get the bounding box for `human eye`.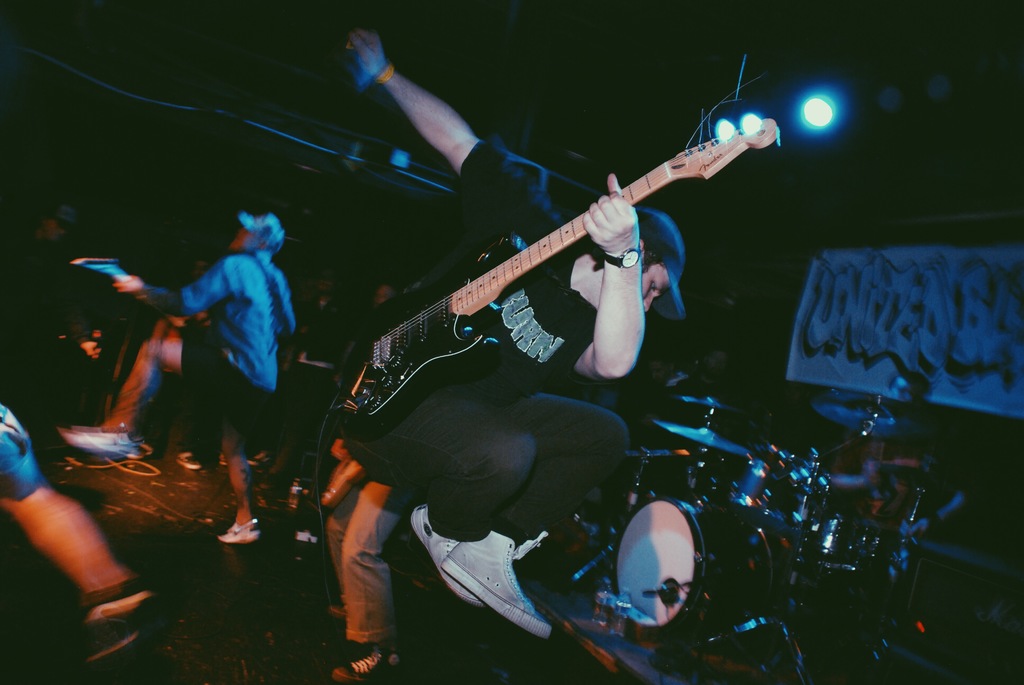
box(646, 276, 660, 297).
